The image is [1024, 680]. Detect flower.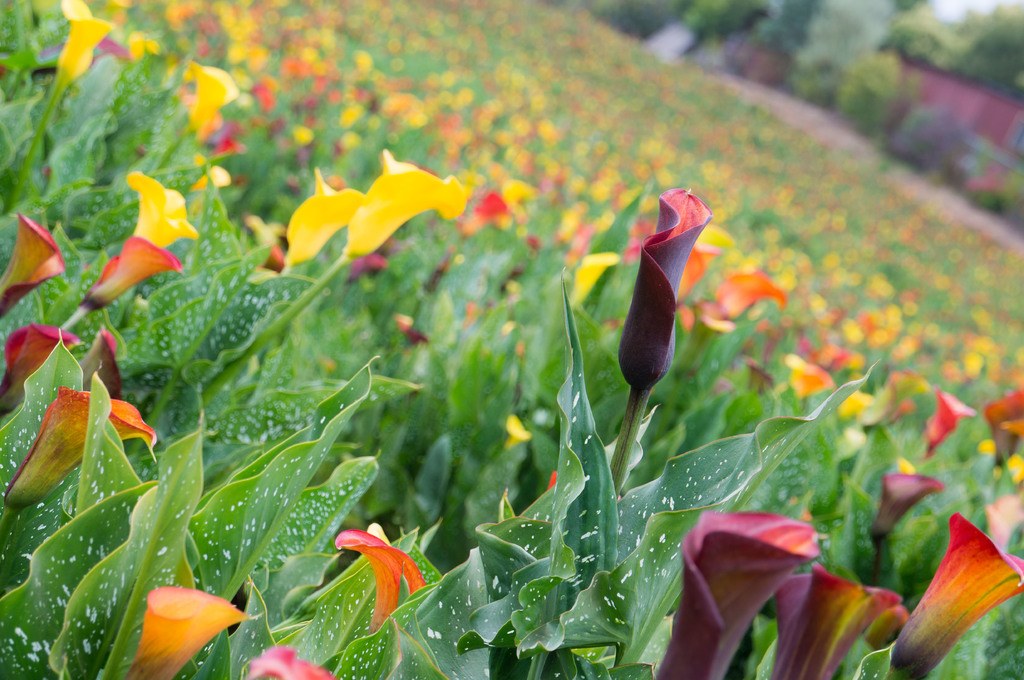
Detection: bbox(769, 563, 904, 679).
